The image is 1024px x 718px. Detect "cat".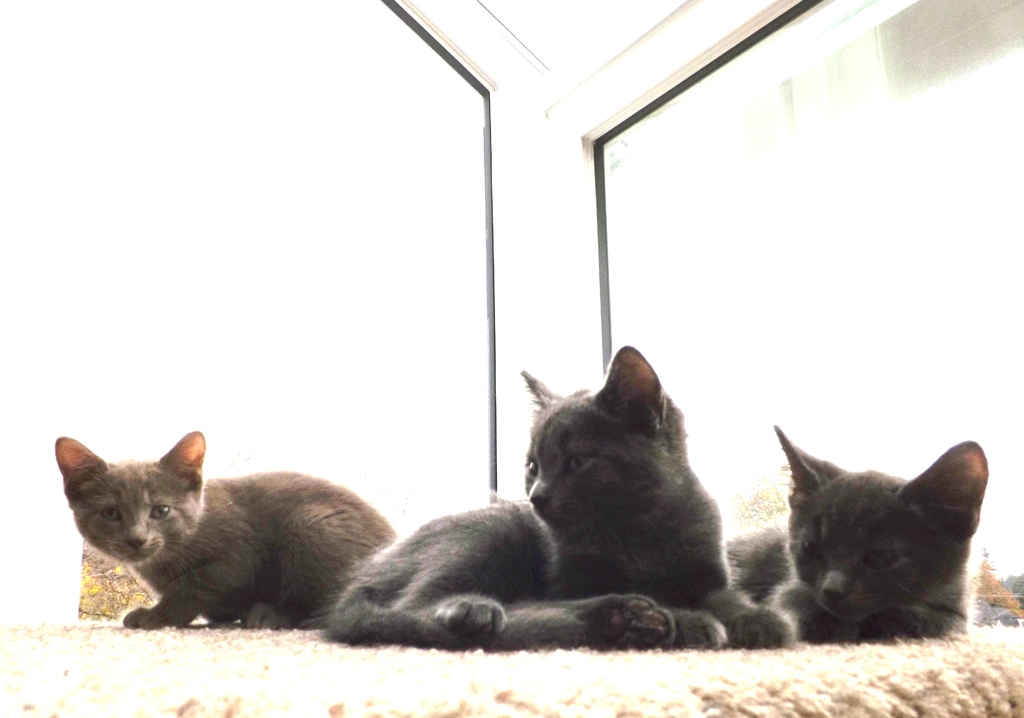
Detection: rect(325, 345, 796, 657).
